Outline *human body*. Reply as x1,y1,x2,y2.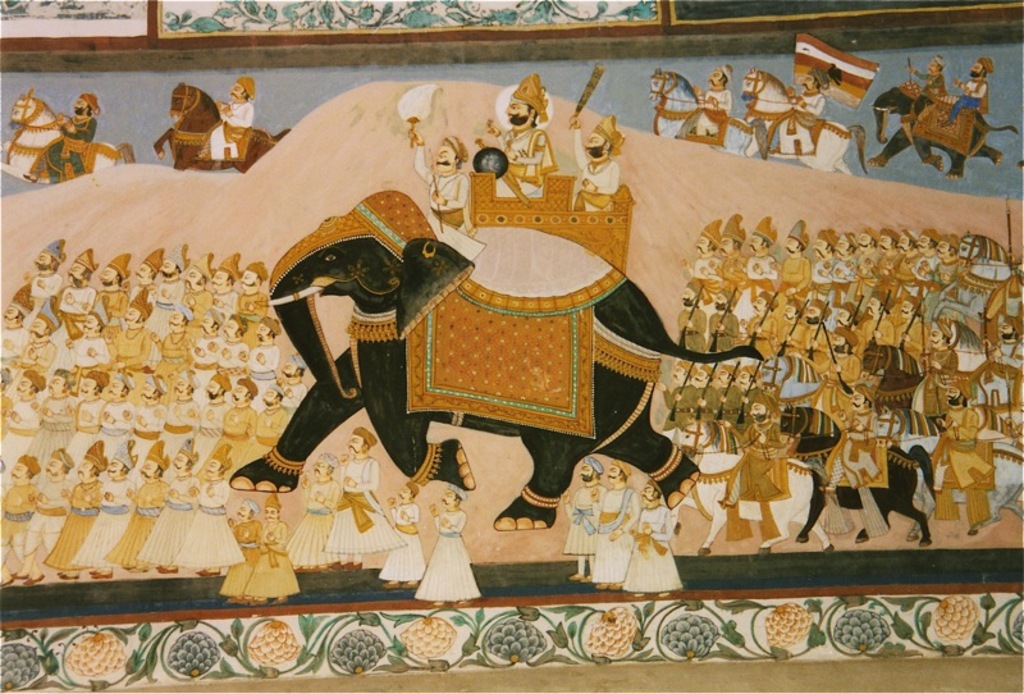
23,90,92,182.
